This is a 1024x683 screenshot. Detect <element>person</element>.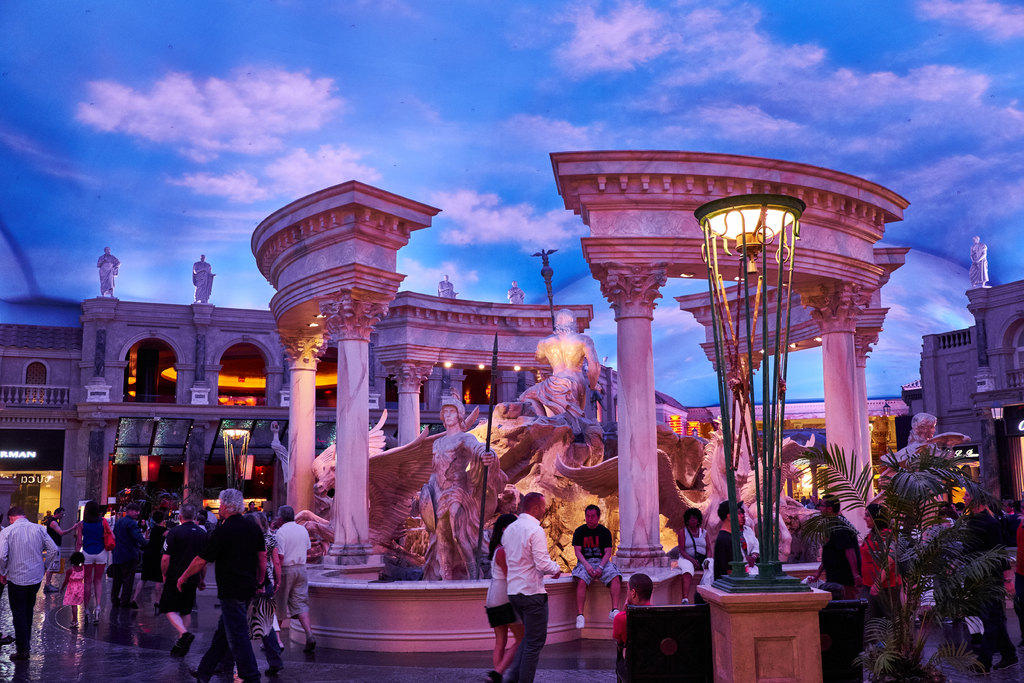
bbox=(674, 511, 711, 597).
